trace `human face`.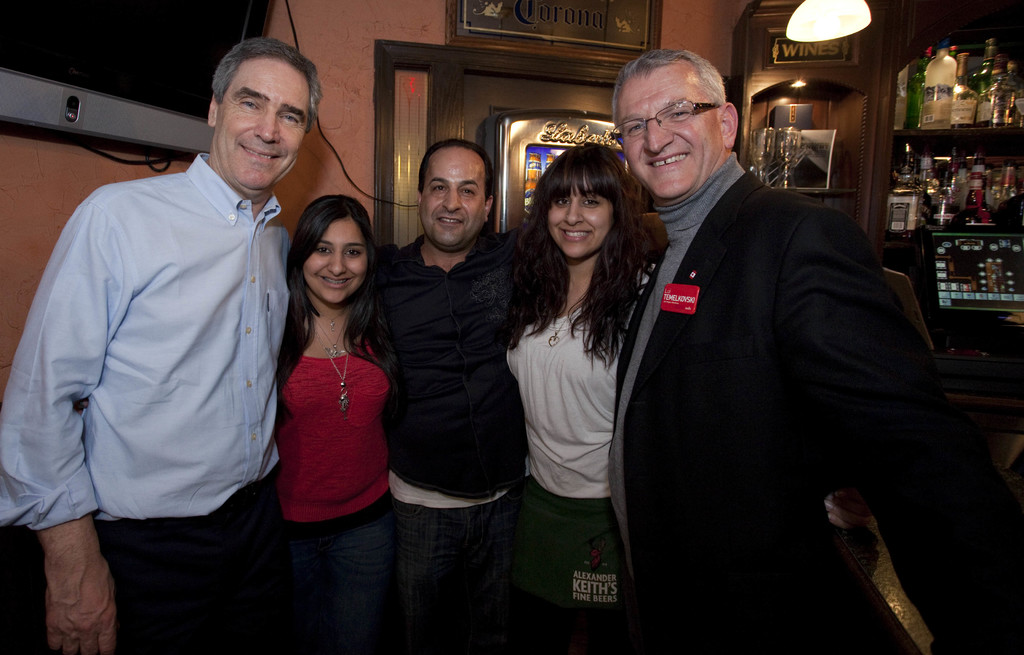
Traced to Rect(550, 172, 613, 259).
